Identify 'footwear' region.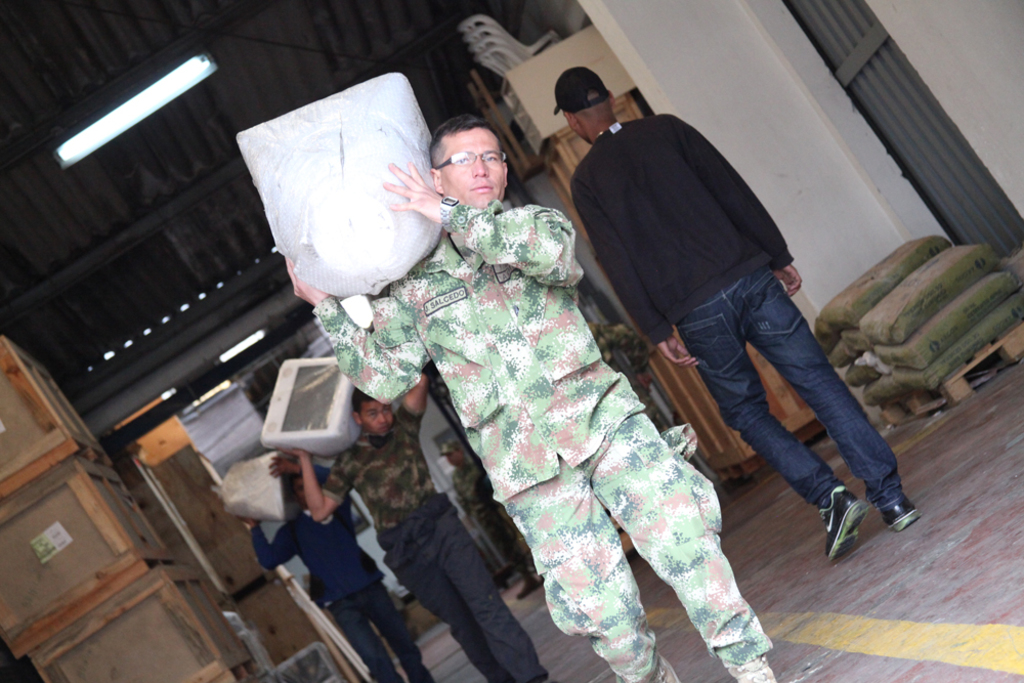
Region: crop(881, 497, 922, 531).
